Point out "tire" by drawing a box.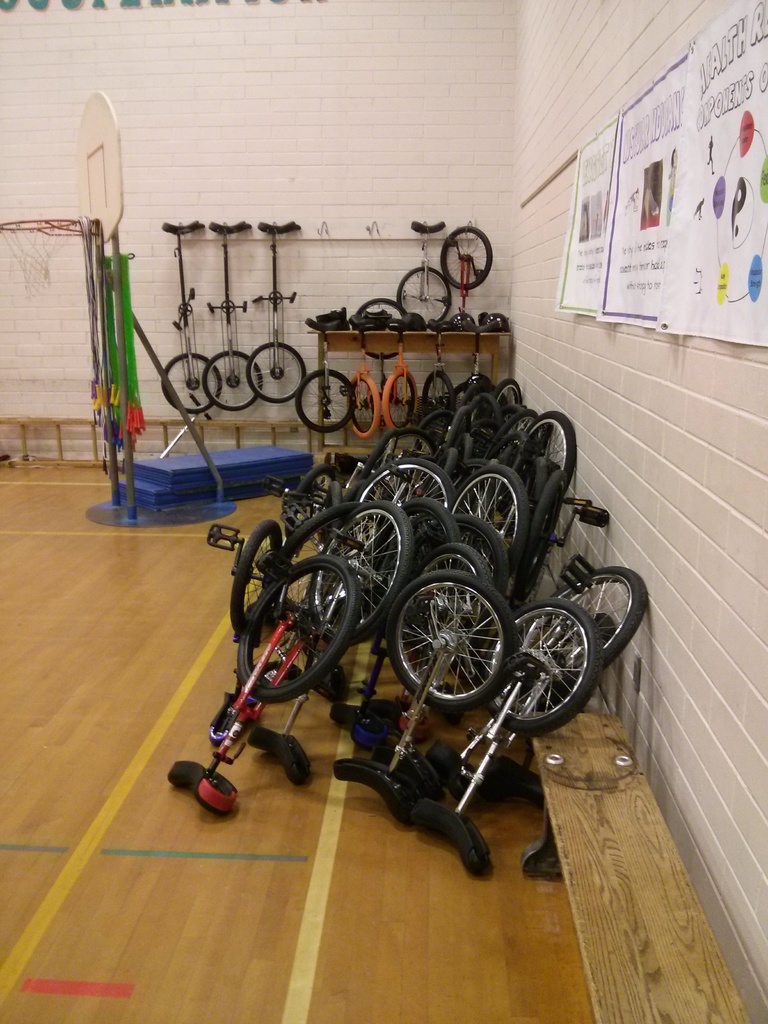
BBox(343, 373, 380, 443).
